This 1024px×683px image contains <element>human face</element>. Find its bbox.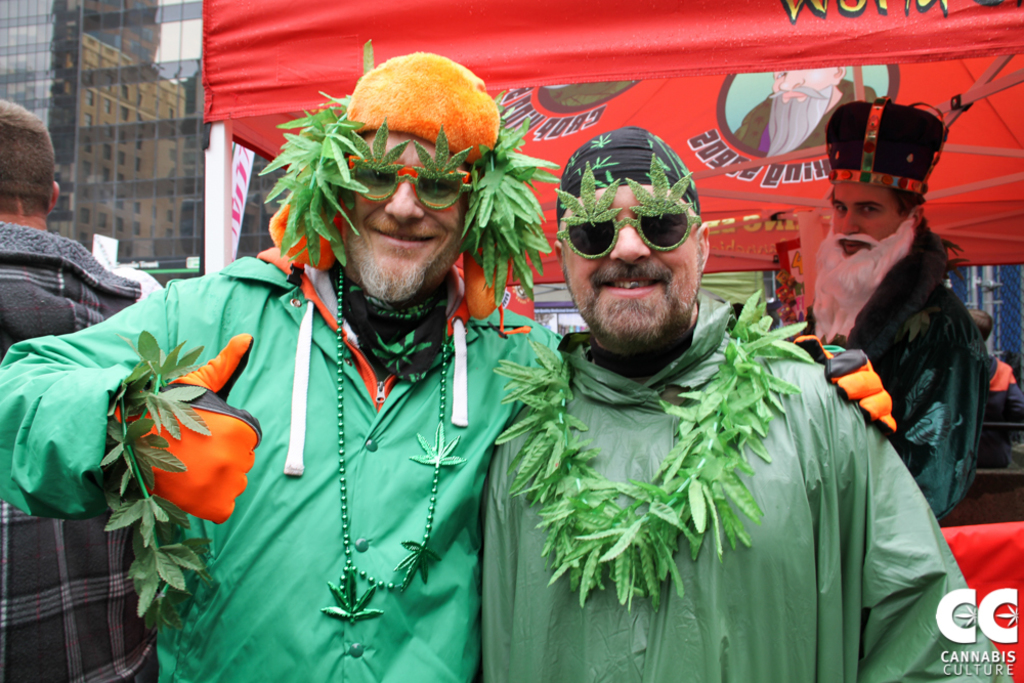
left=560, top=185, right=702, bottom=350.
